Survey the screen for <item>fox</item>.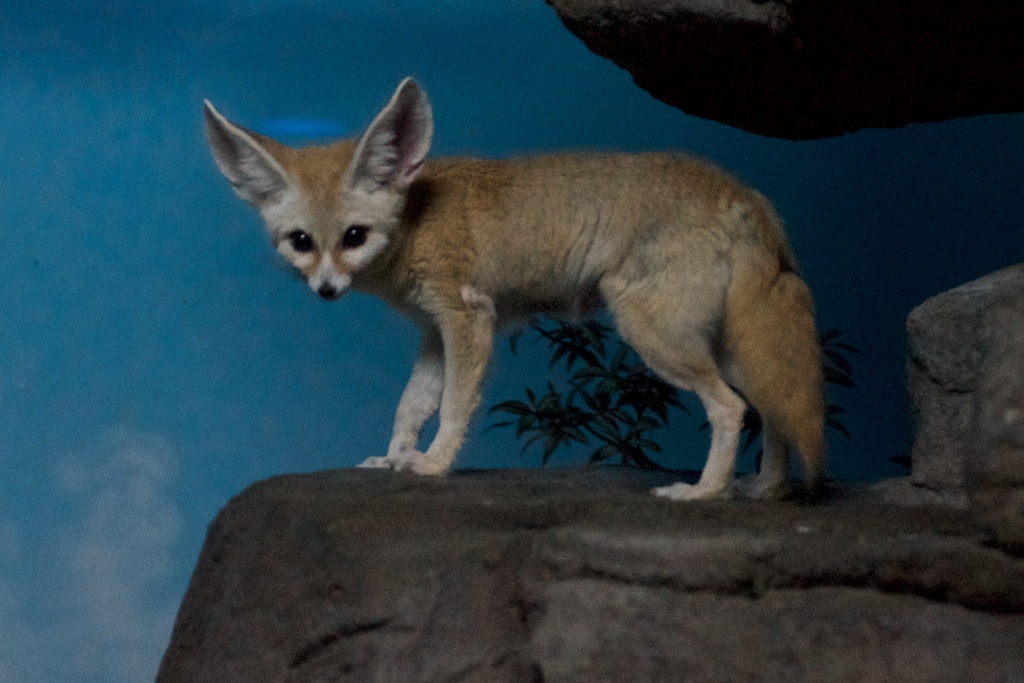
Survey found: Rect(201, 78, 829, 503).
